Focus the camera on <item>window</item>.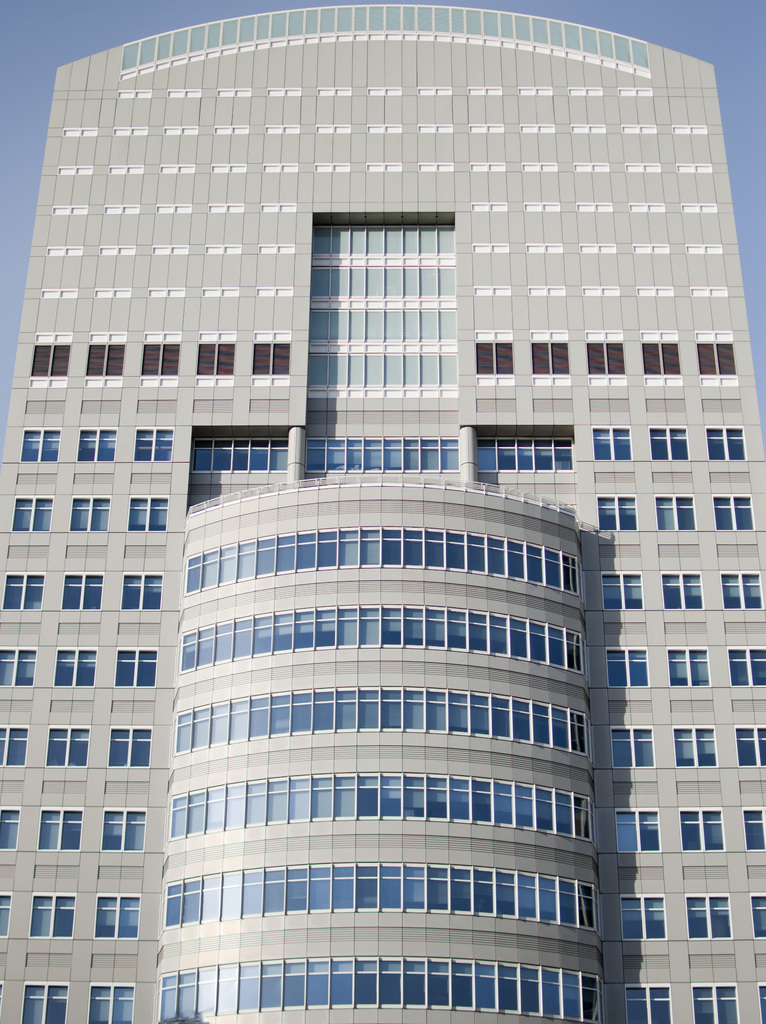
Focus region: 40,720,95,776.
